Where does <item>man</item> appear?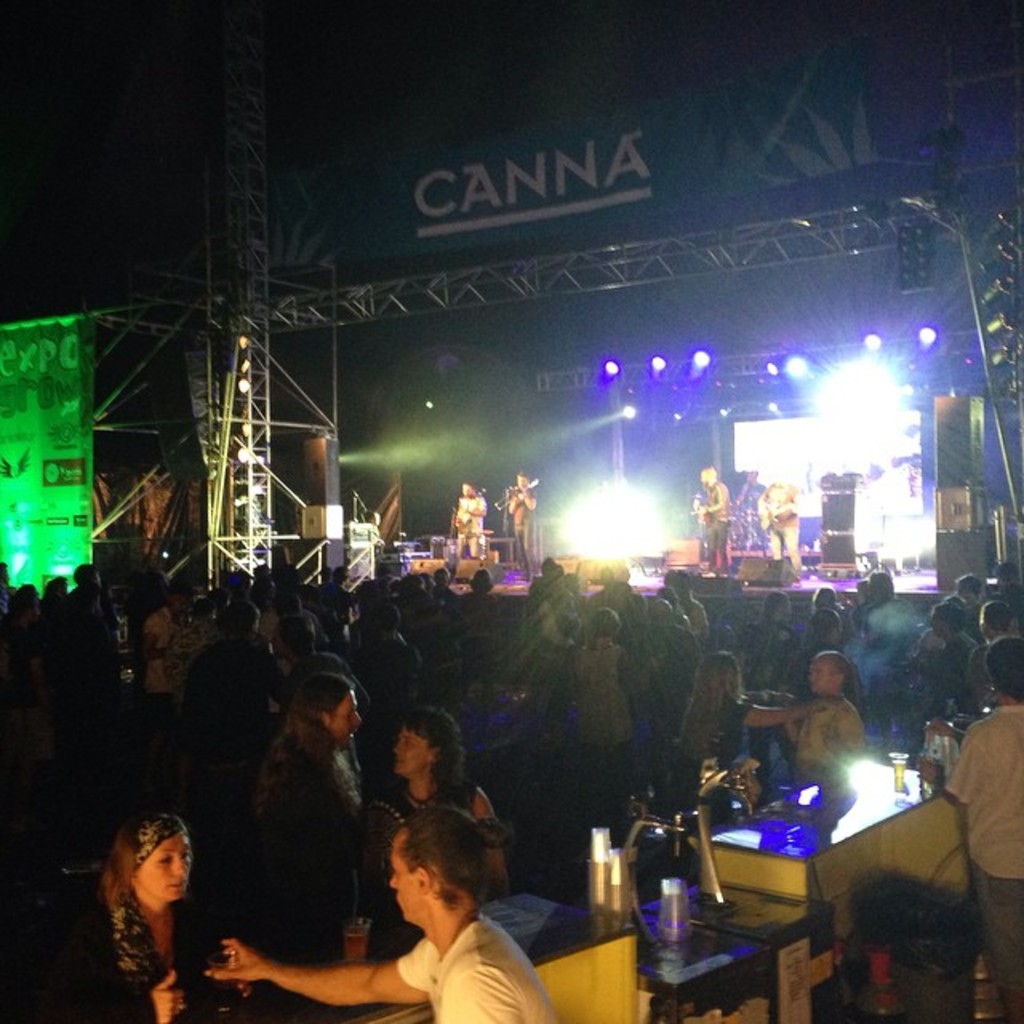
Appears at x1=760, y1=469, x2=803, y2=574.
